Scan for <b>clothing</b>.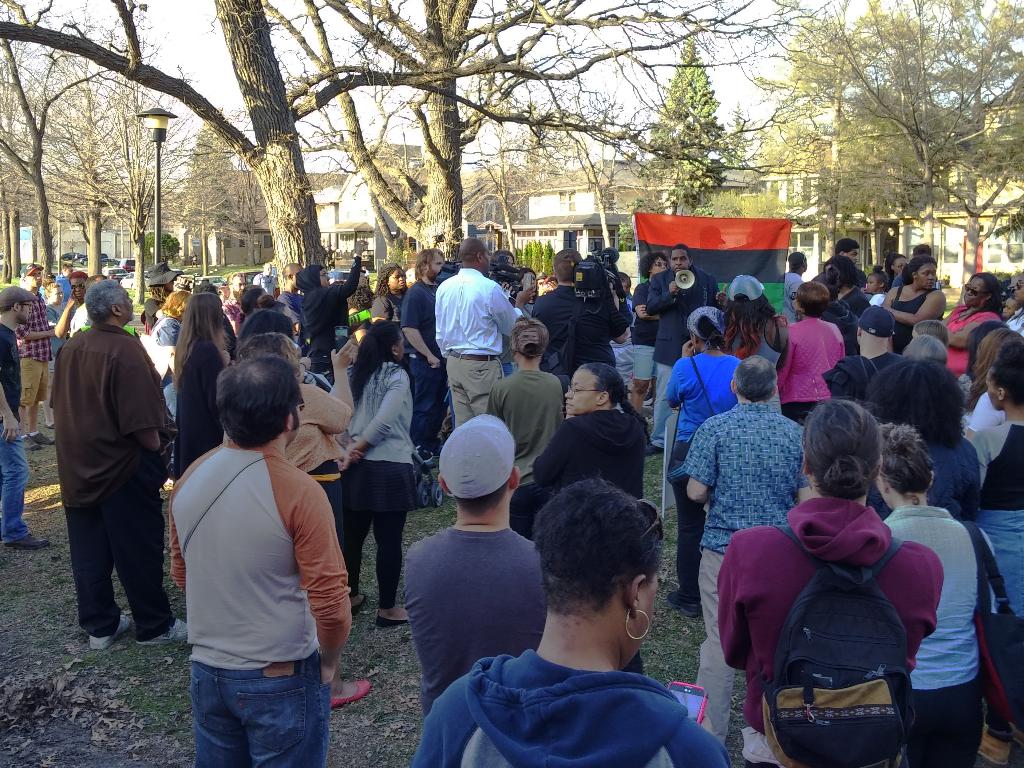
Scan result: (x1=874, y1=510, x2=998, y2=767).
